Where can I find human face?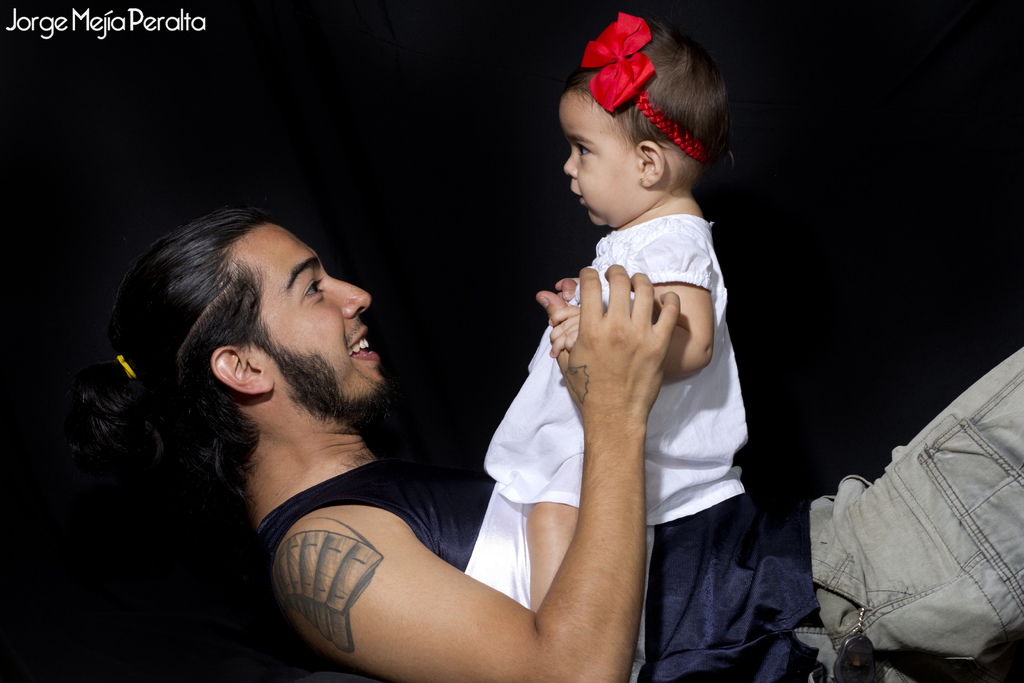
You can find it at [250,217,391,415].
